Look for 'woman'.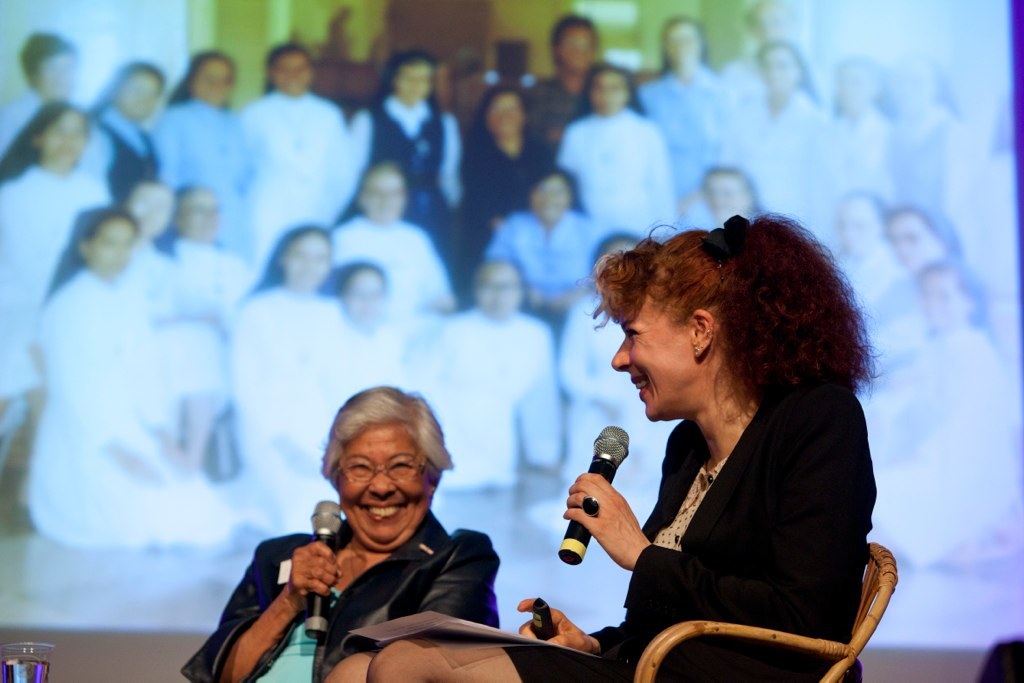
Found: 728 43 827 240.
